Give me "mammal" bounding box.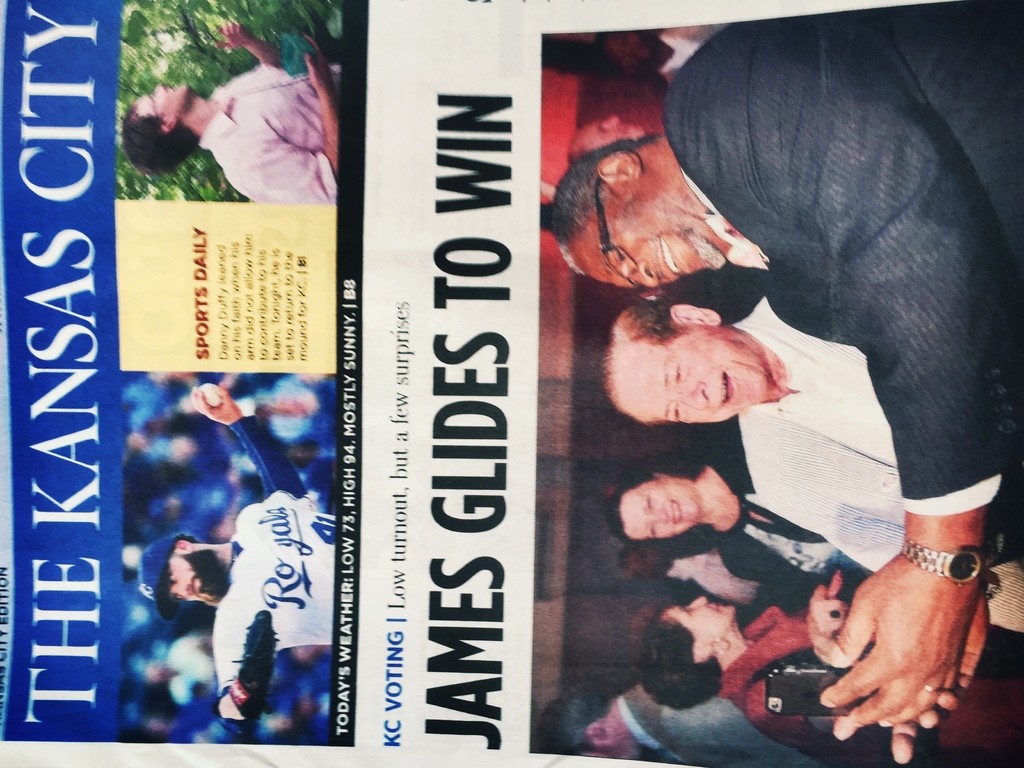
[137, 382, 342, 723].
